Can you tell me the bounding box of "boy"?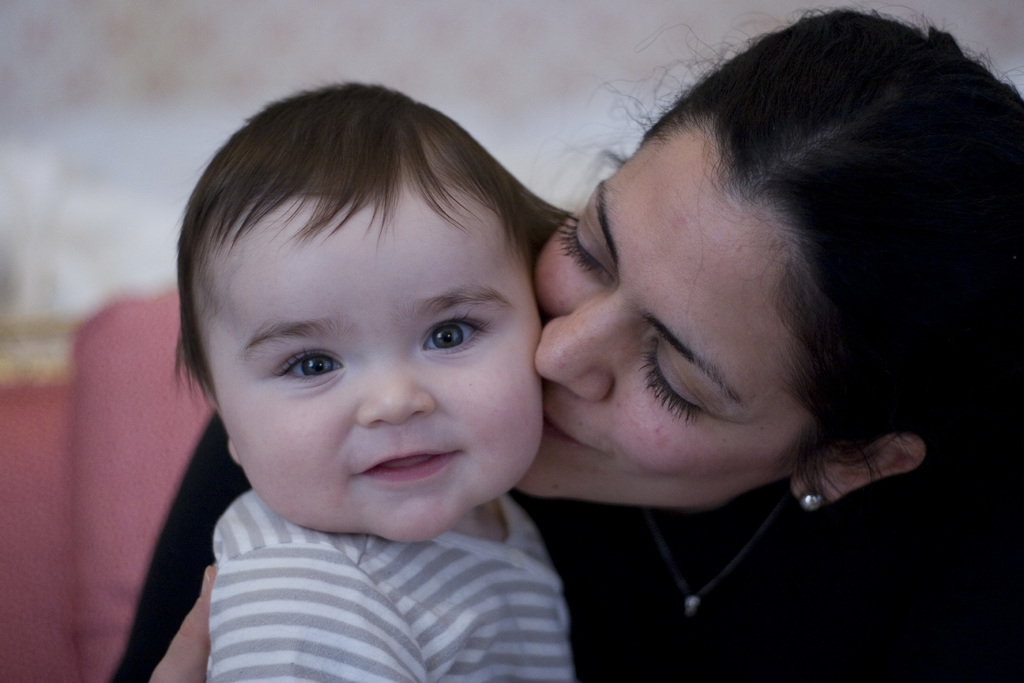
182/70/612/681.
